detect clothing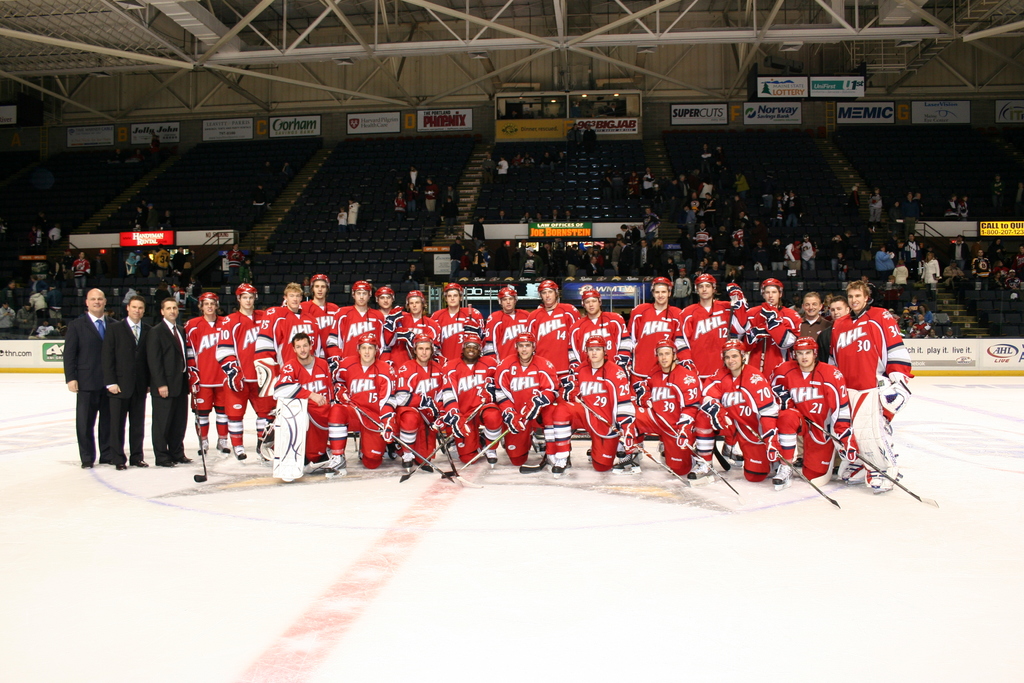
bbox(186, 314, 224, 415)
